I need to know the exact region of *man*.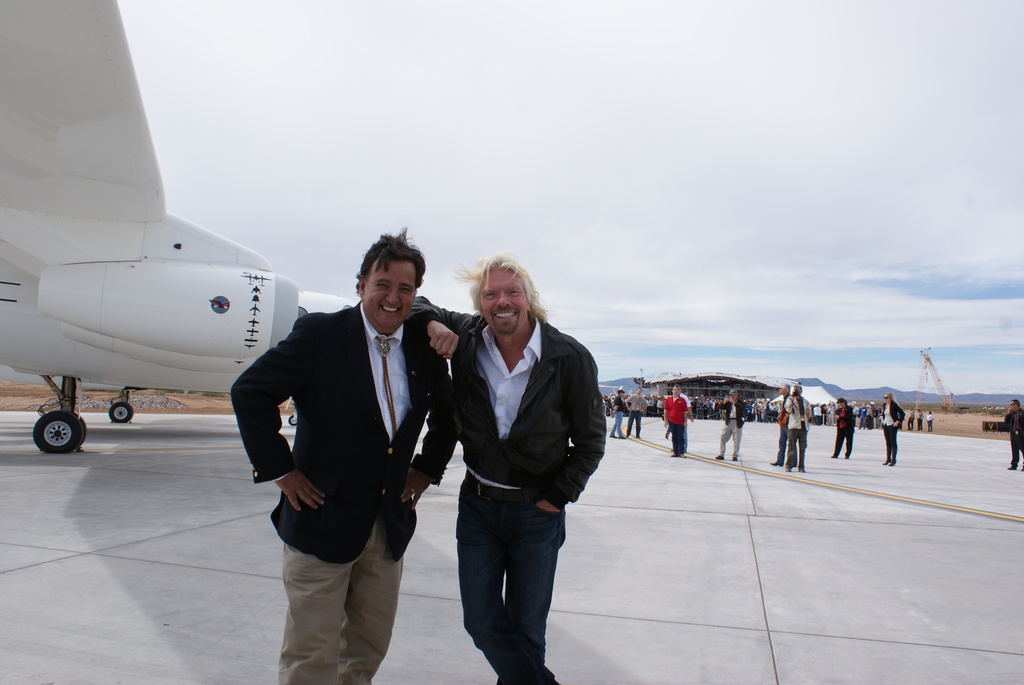
Region: 916, 409, 924, 431.
